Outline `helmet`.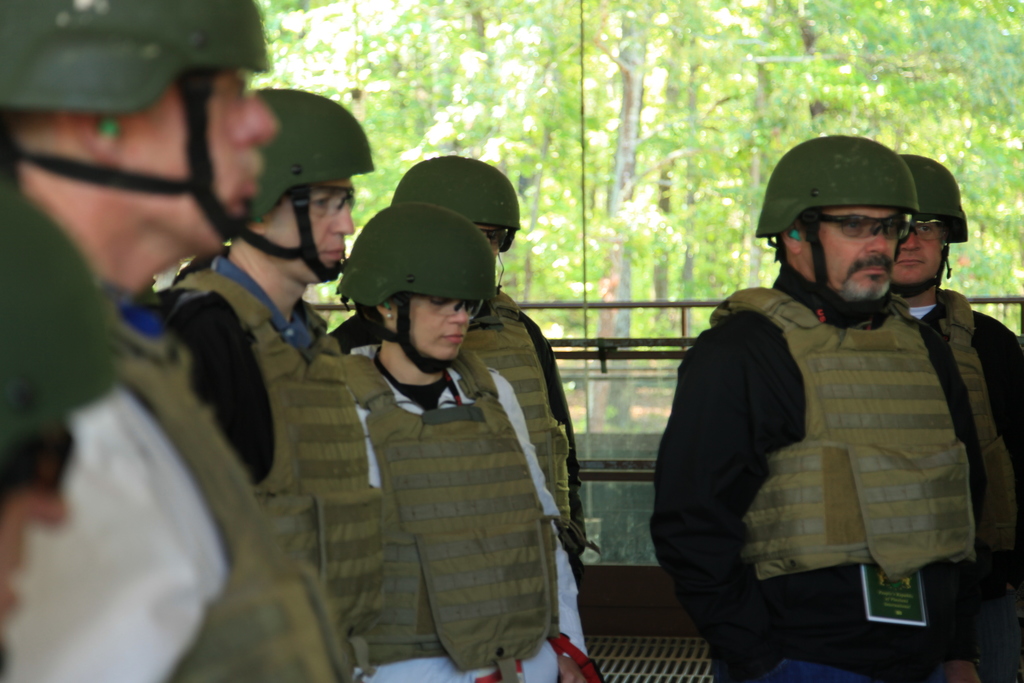
Outline: [left=754, top=134, right=925, bottom=323].
